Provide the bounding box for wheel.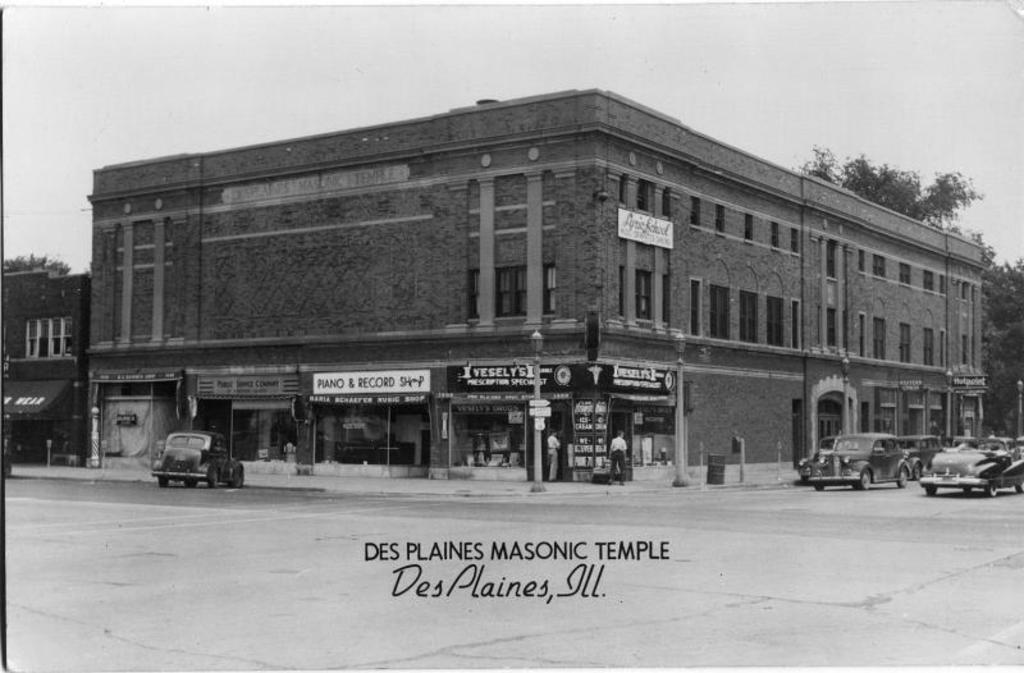
<region>910, 464, 920, 480</region>.
